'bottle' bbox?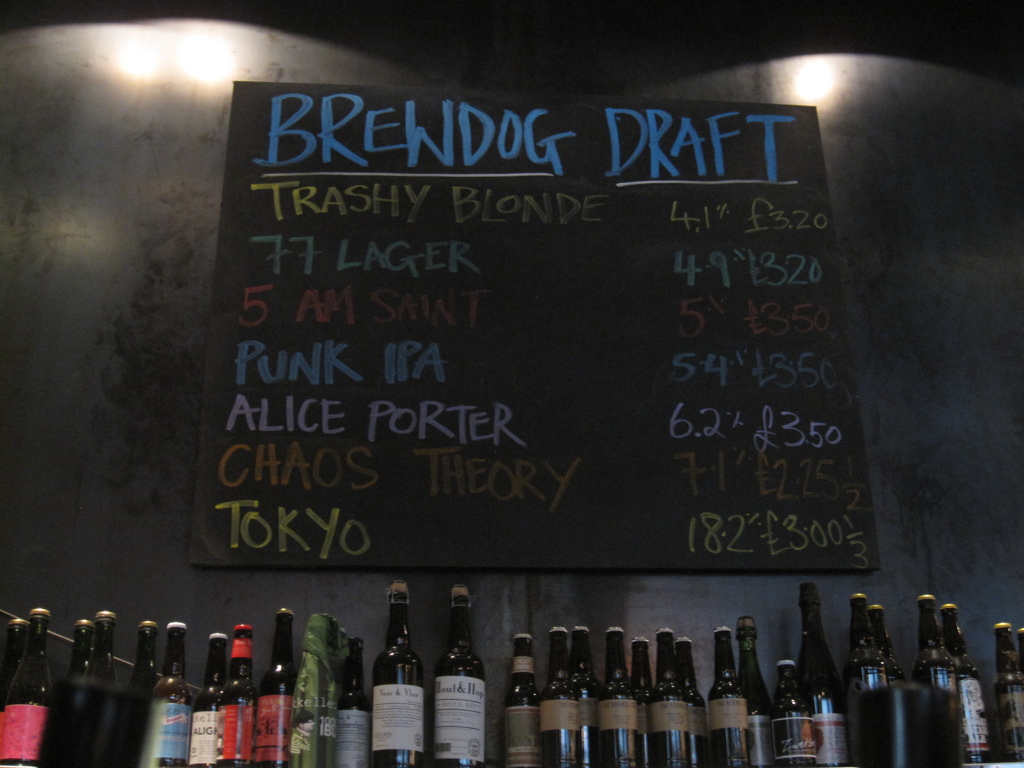
x1=656 y1=627 x2=694 y2=767
